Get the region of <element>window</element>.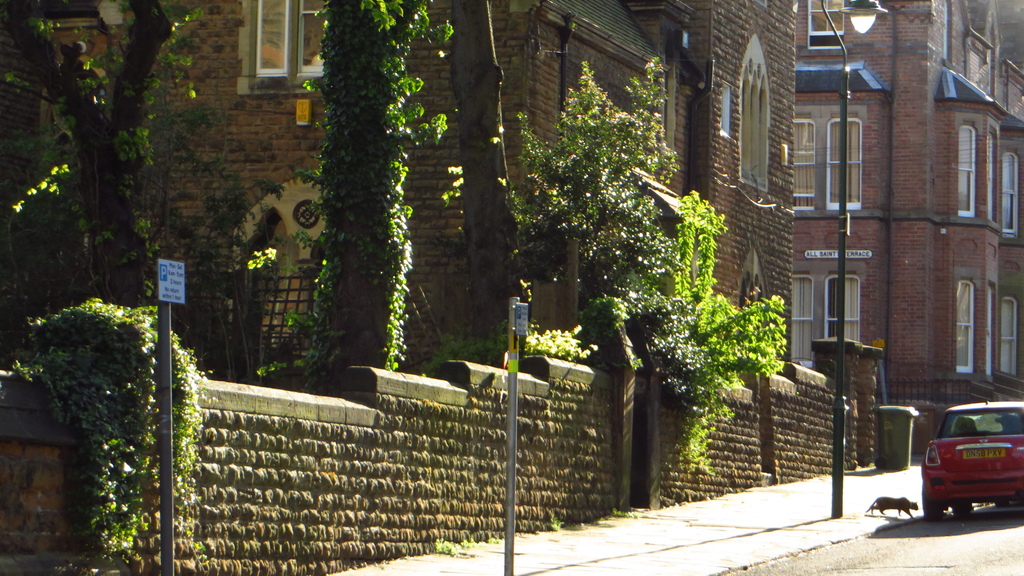
(986, 130, 997, 225).
